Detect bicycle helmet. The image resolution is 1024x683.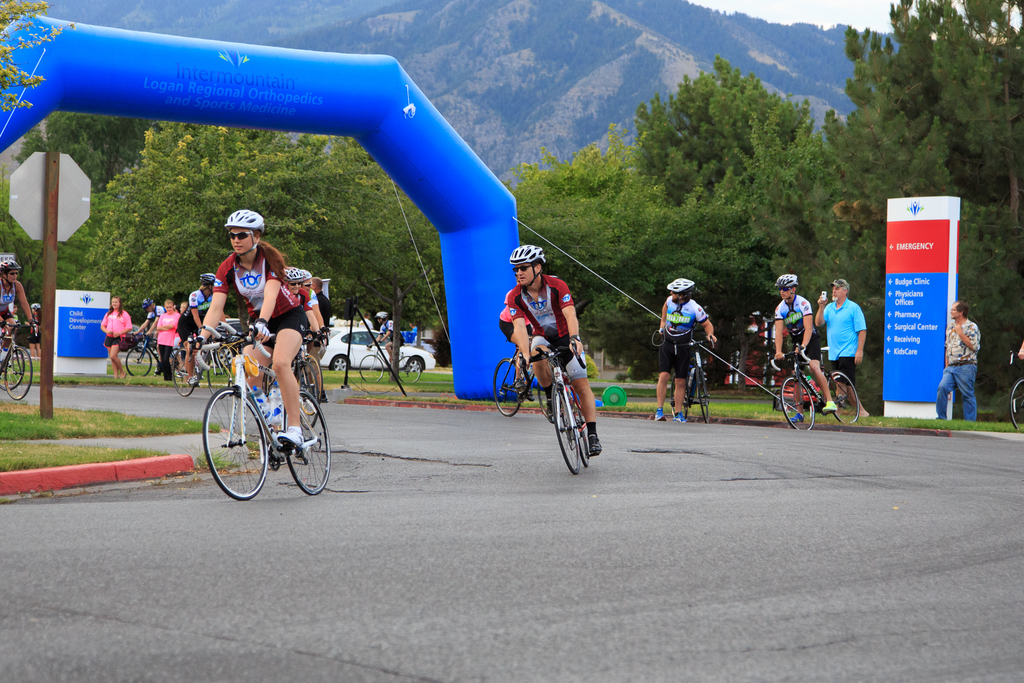
crop(771, 270, 796, 284).
